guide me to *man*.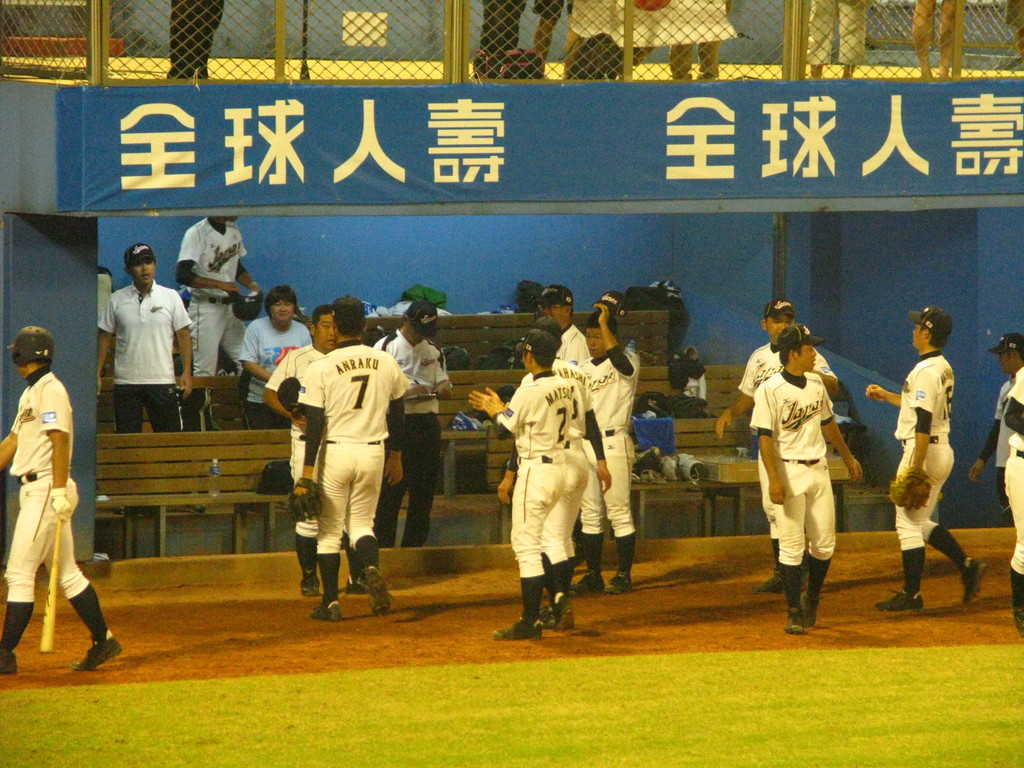
Guidance: 965,332,1023,531.
